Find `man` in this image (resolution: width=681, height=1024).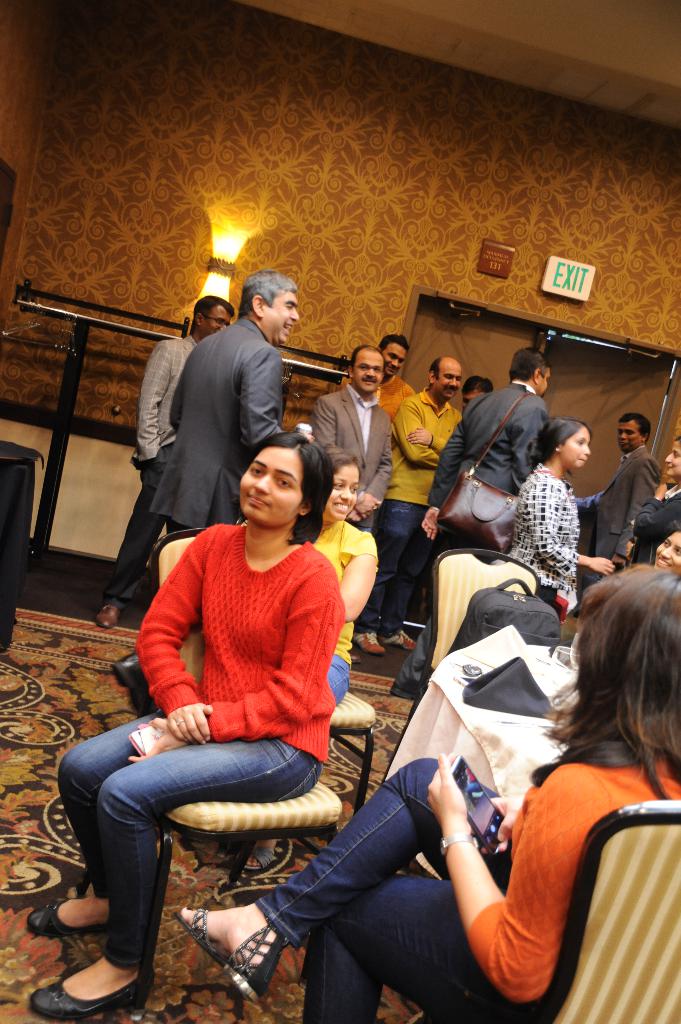
[92,296,237,630].
